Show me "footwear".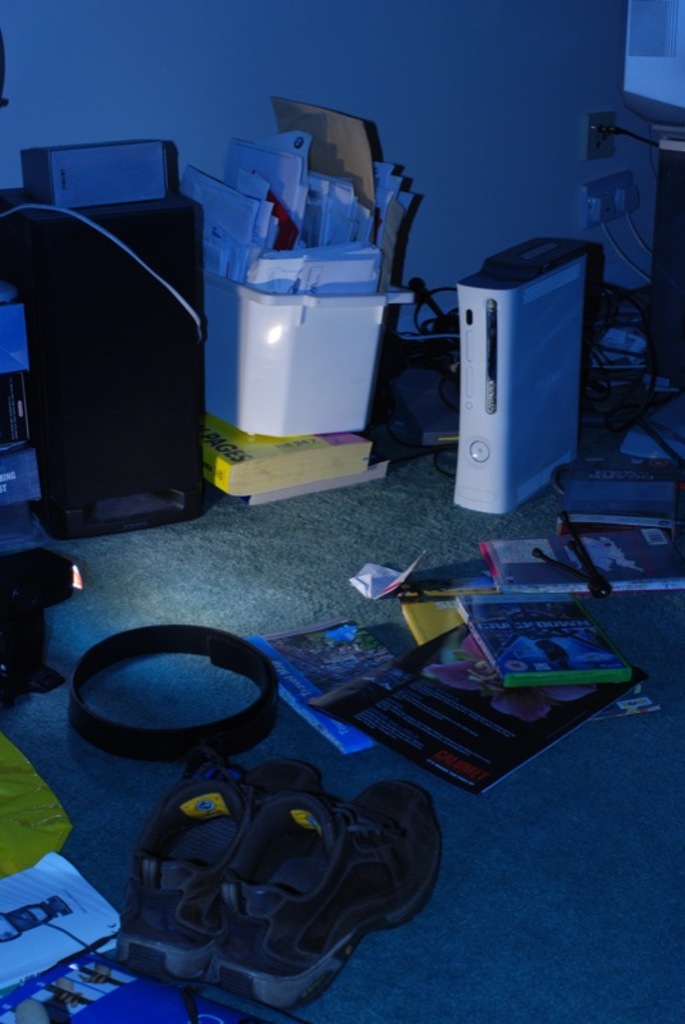
"footwear" is here: locate(119, 759, 330, 983).
